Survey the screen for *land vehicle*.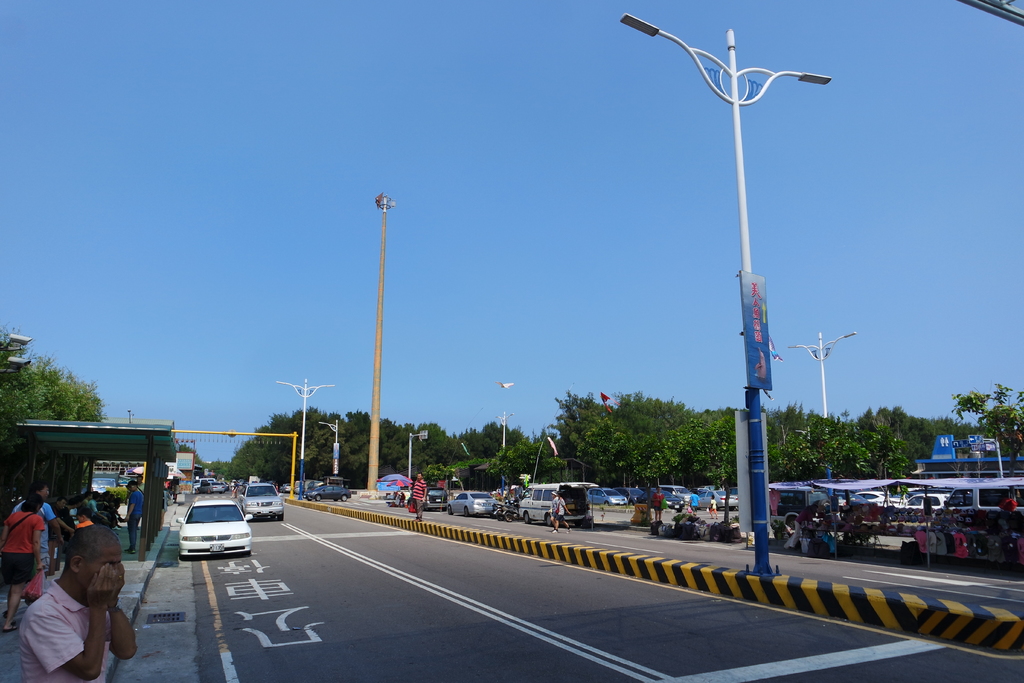
Survey found: box=[635, 489, 685, 513].
